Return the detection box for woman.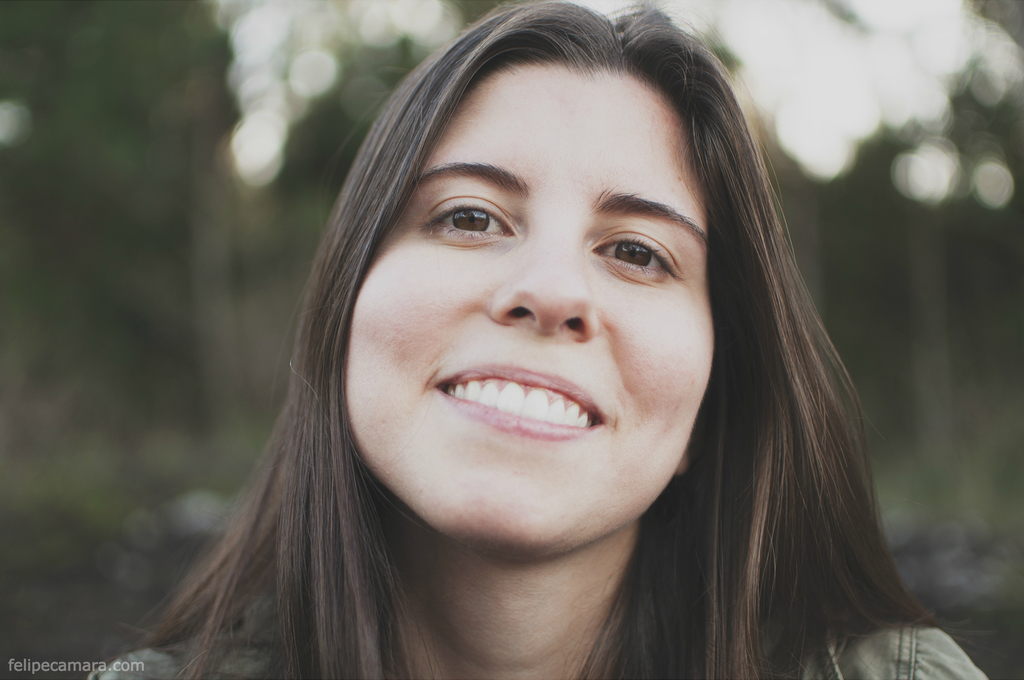
pyautogui.locateOnScreen(84, 3, 879, 679).
